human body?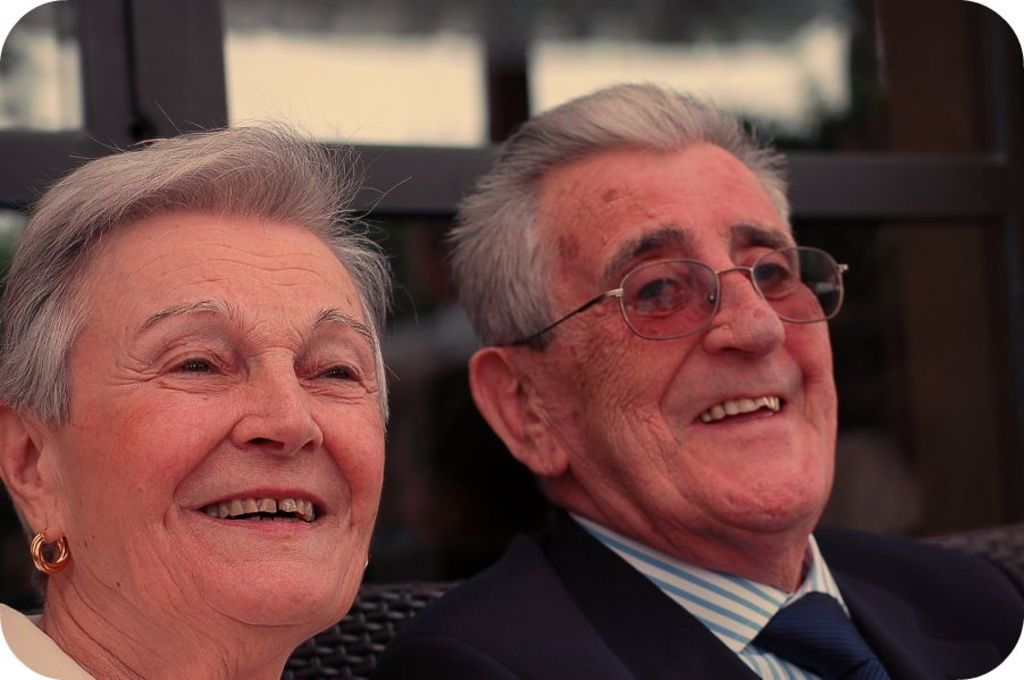
[left=377, top=106, right=992, bottom=653]
